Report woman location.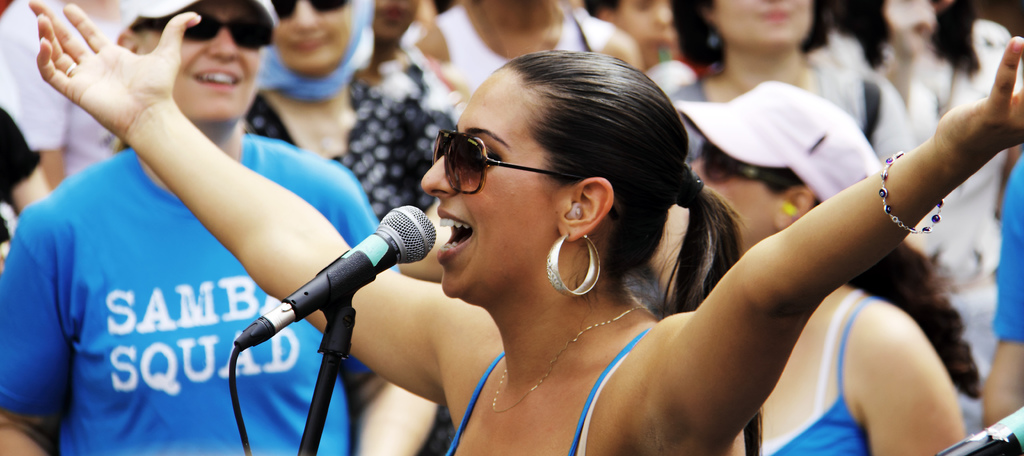
Report: [left=28, top=0, right=1023, bottom=455].
